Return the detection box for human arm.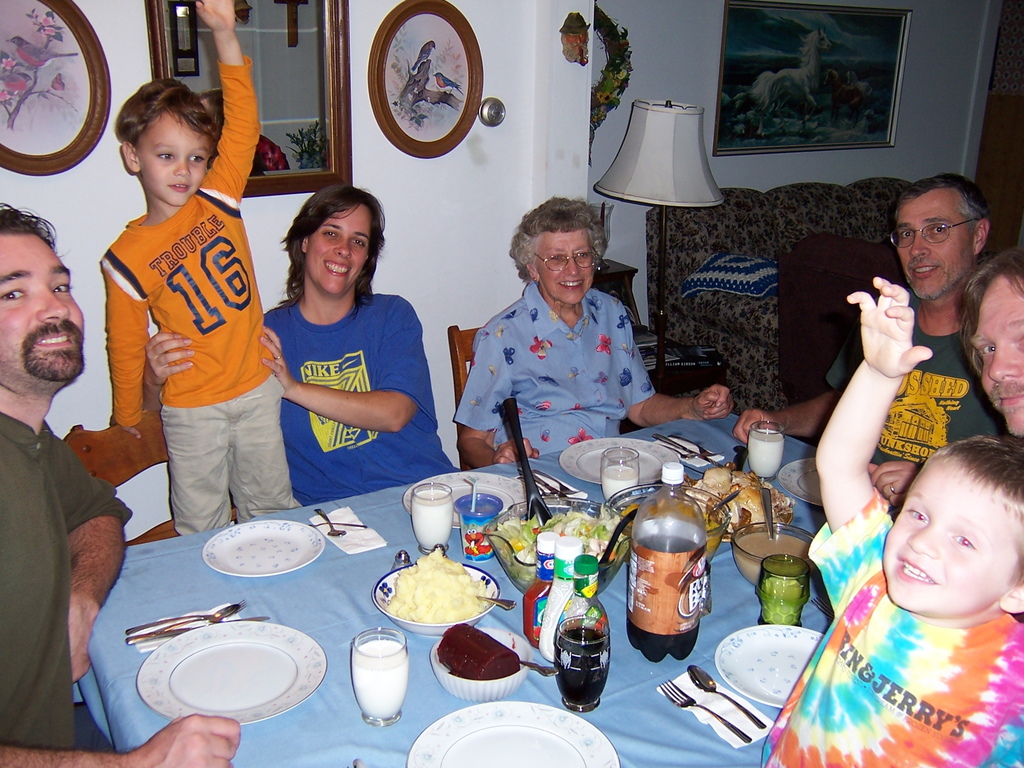
x1=618 y1=298 x2=732 y2=426.
